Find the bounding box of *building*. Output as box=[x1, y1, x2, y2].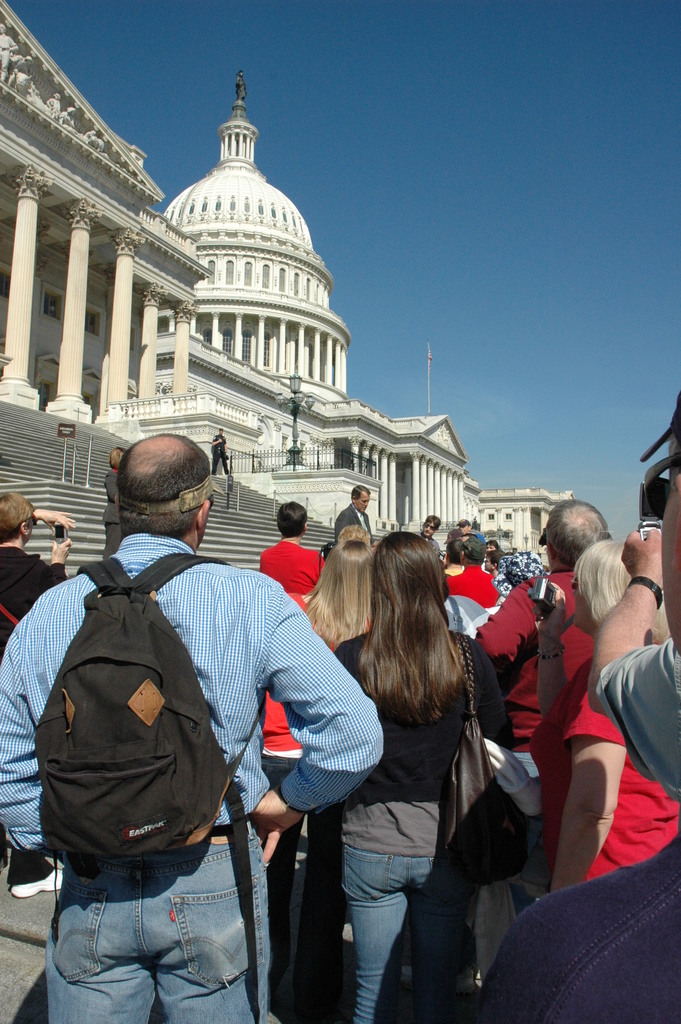
box=[163, 62, 471, 550].
